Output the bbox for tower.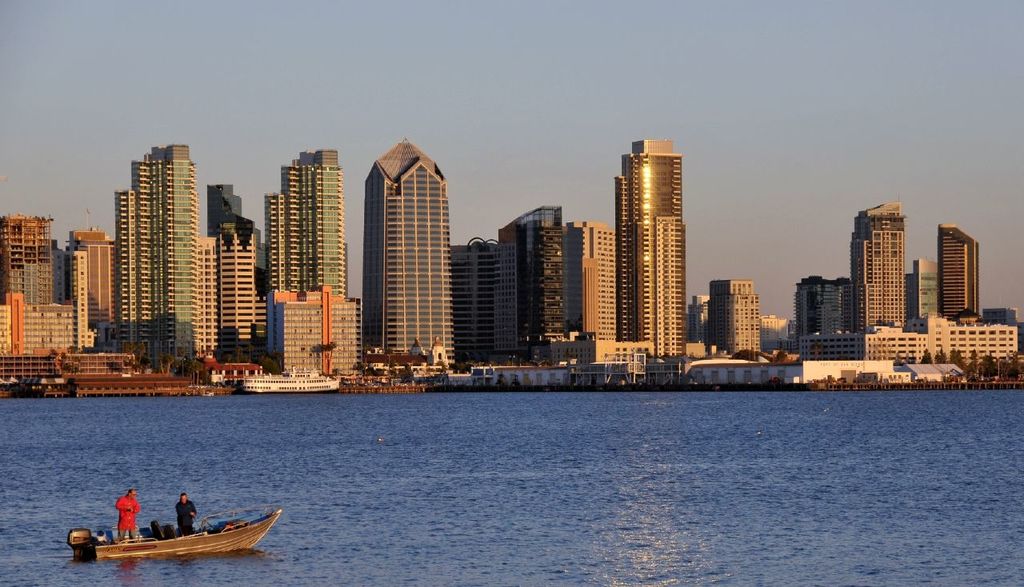
bbox=(614, 138, 686, 356).
